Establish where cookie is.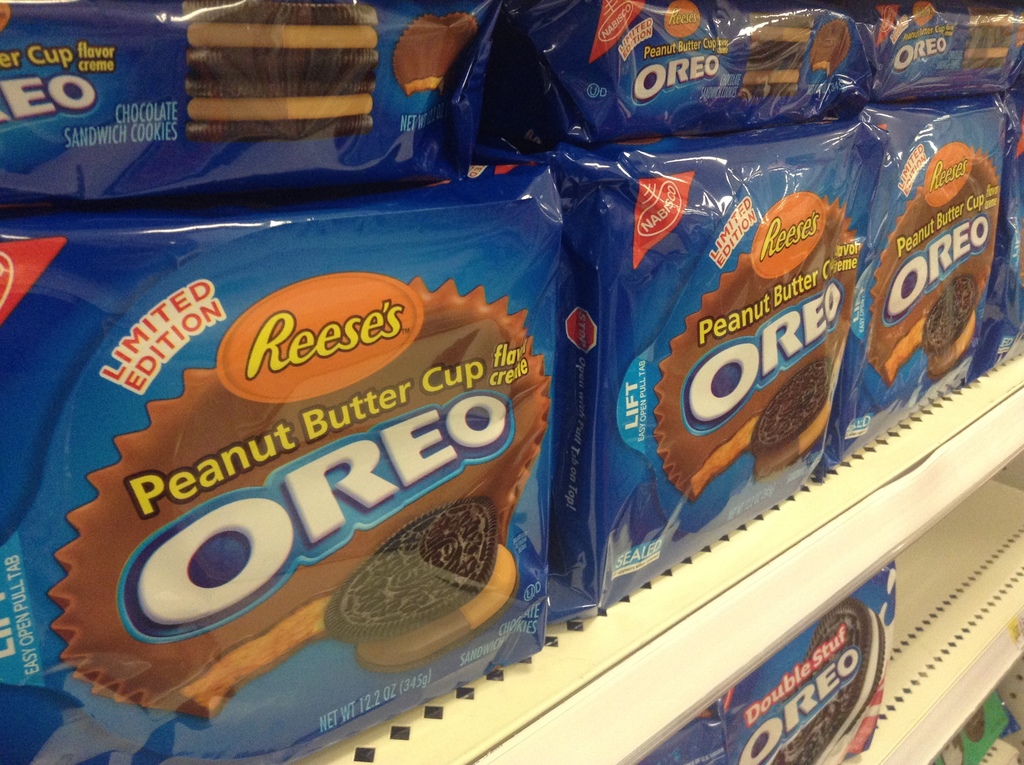
Established at locate(777, 602, 888, 764).
